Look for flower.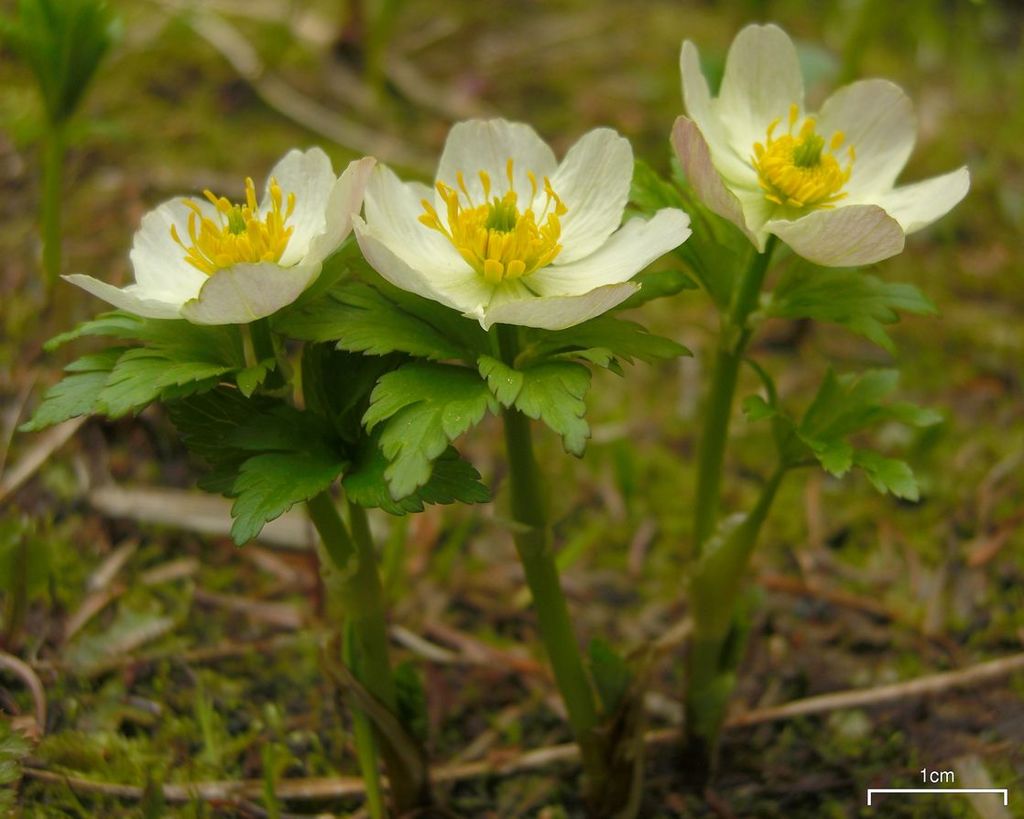
Found: Rect(60, 142, 383, 326).
